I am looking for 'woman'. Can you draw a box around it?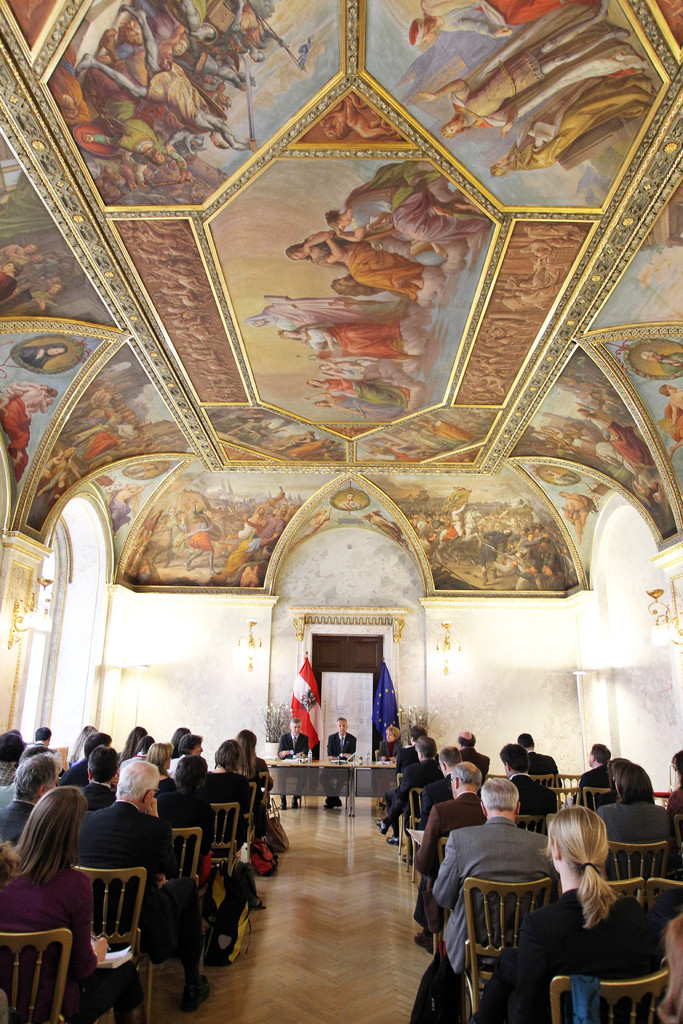
Sure, the bounding box is bbox(117, 725, 148, 764).
